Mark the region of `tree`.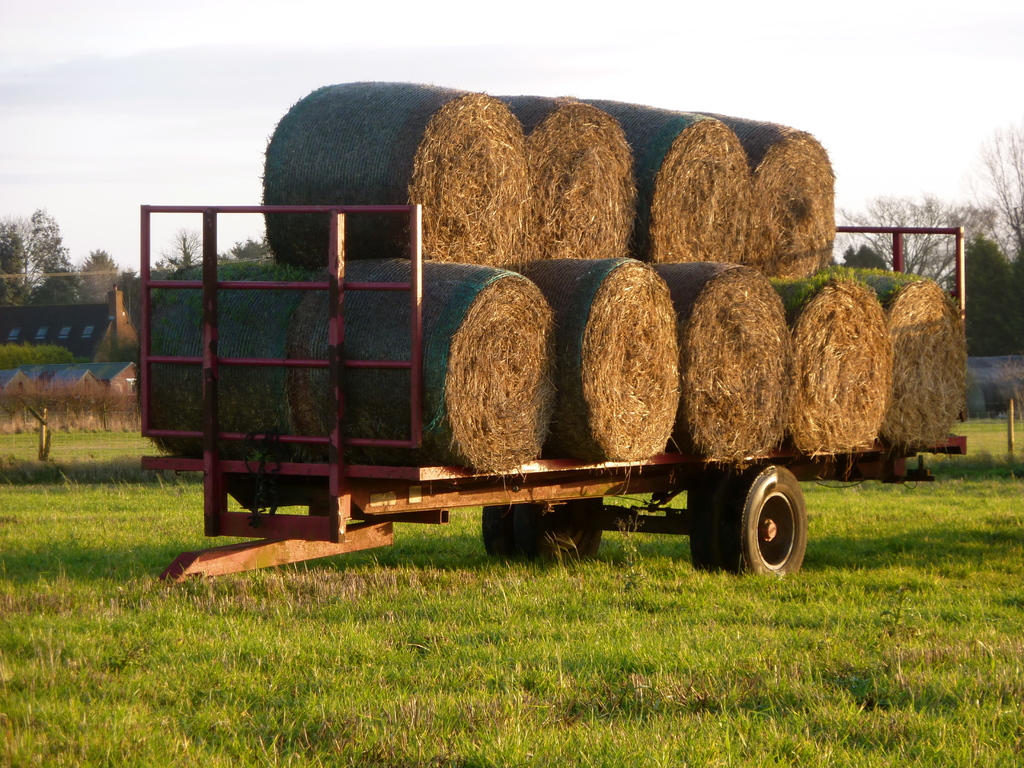
Region: (left=971, top=124, right=1023, bottom=255).
